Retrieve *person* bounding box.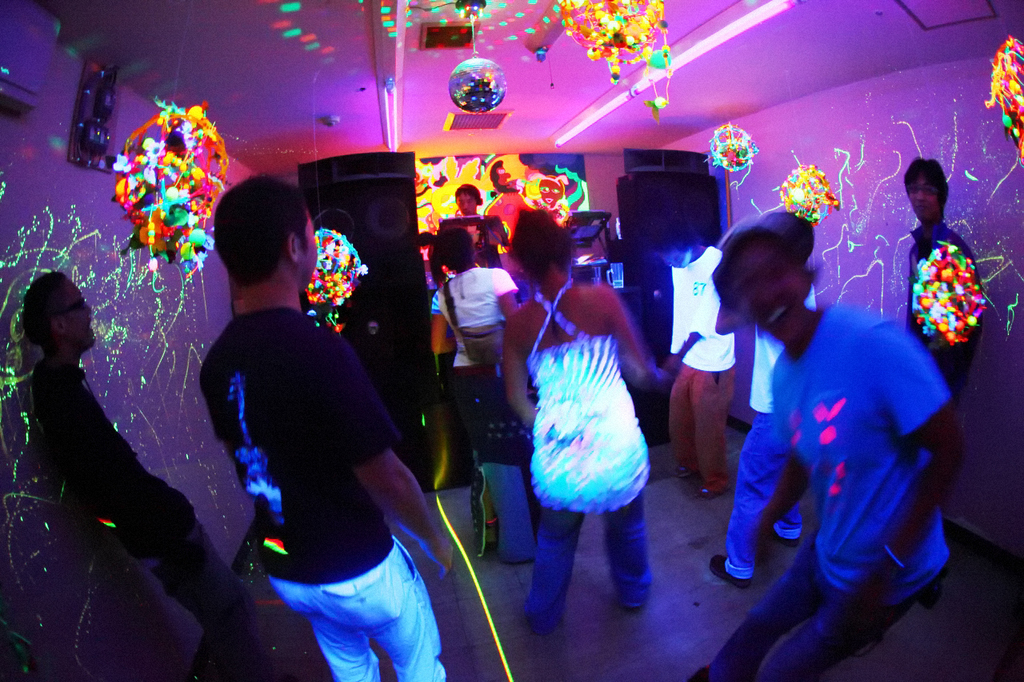
Bounding box: 898 154 990 401.
